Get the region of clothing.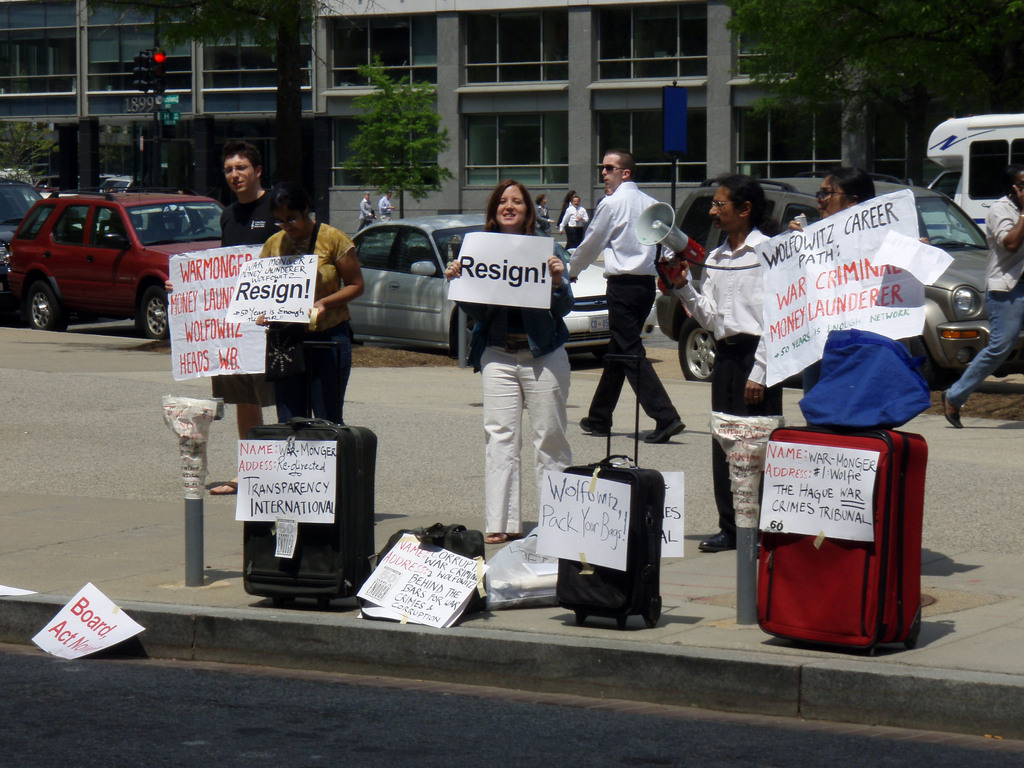
252/218/355/424.
